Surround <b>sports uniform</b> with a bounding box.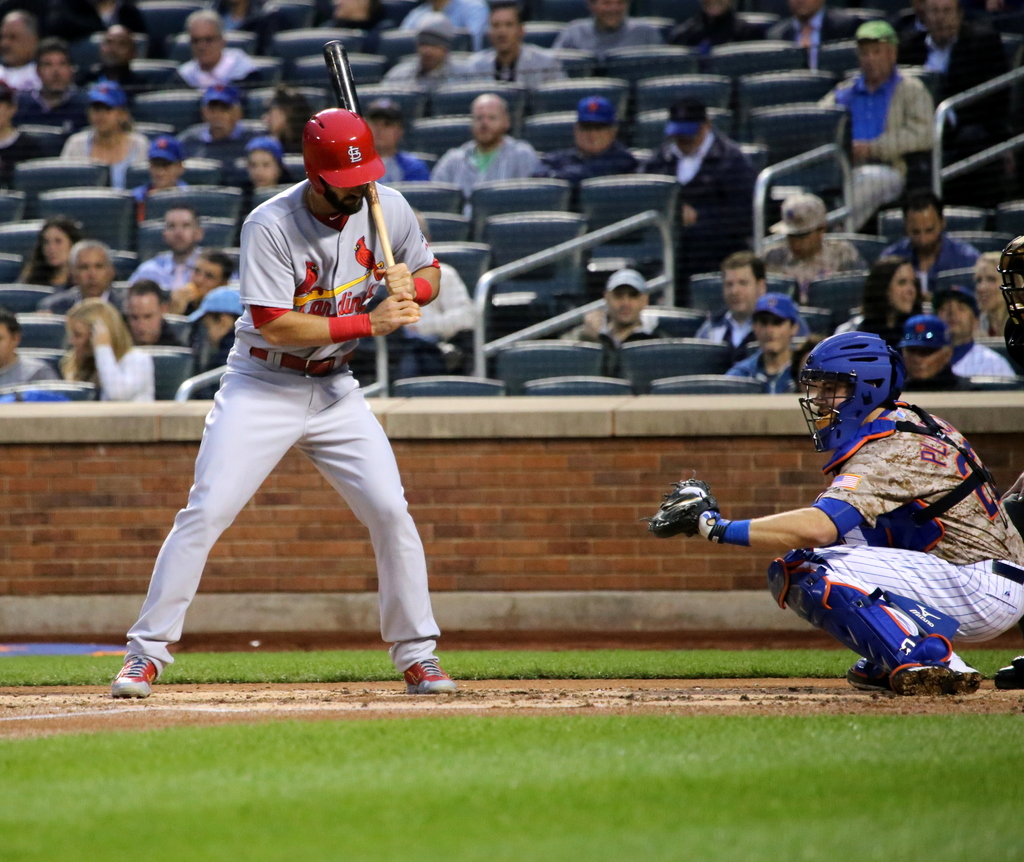
left=646, top=330, right=1023, bottom=687.
